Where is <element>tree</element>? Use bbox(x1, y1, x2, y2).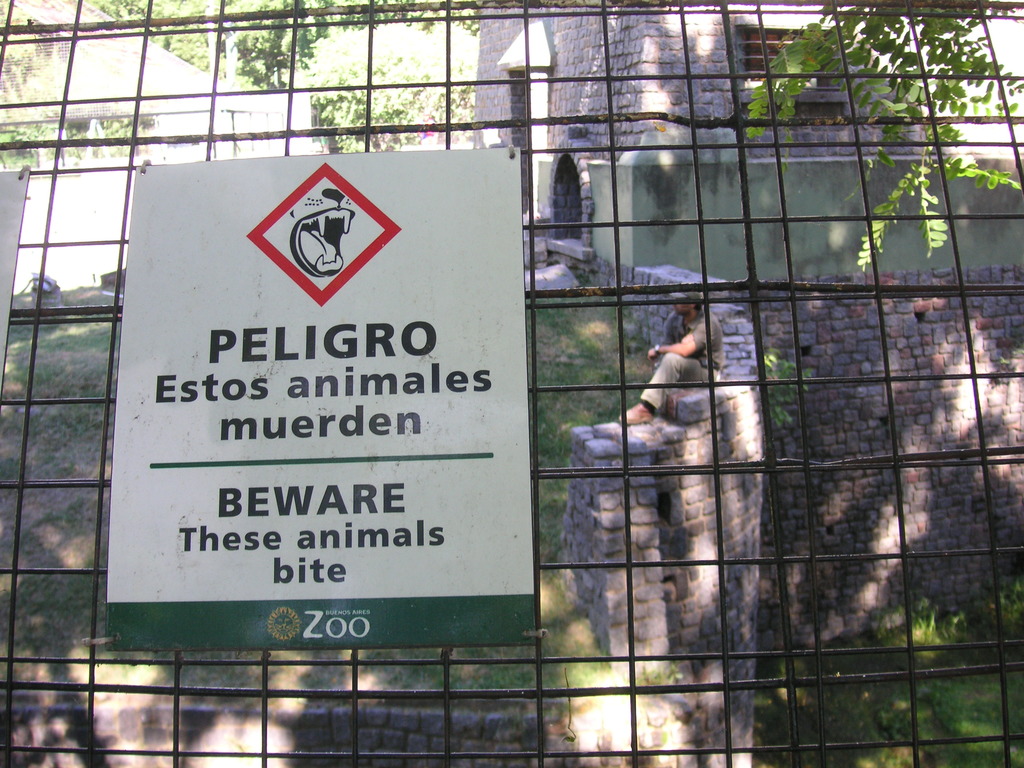
bbox(753, 0, 1023, 275).
